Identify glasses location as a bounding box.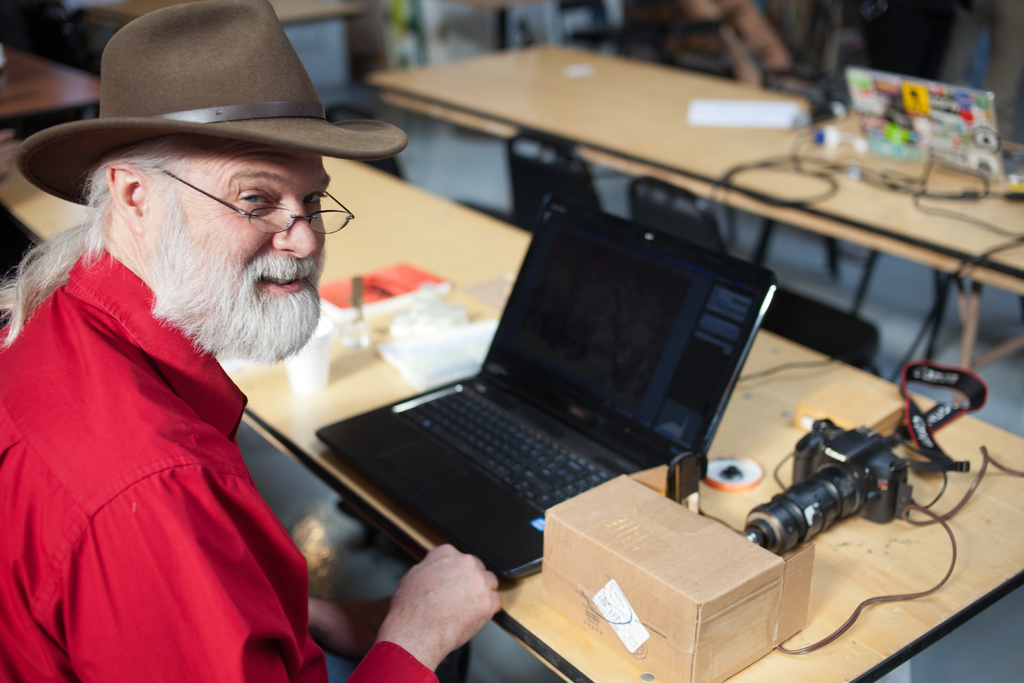
left=163, top=175, right=343, bottom=229.
